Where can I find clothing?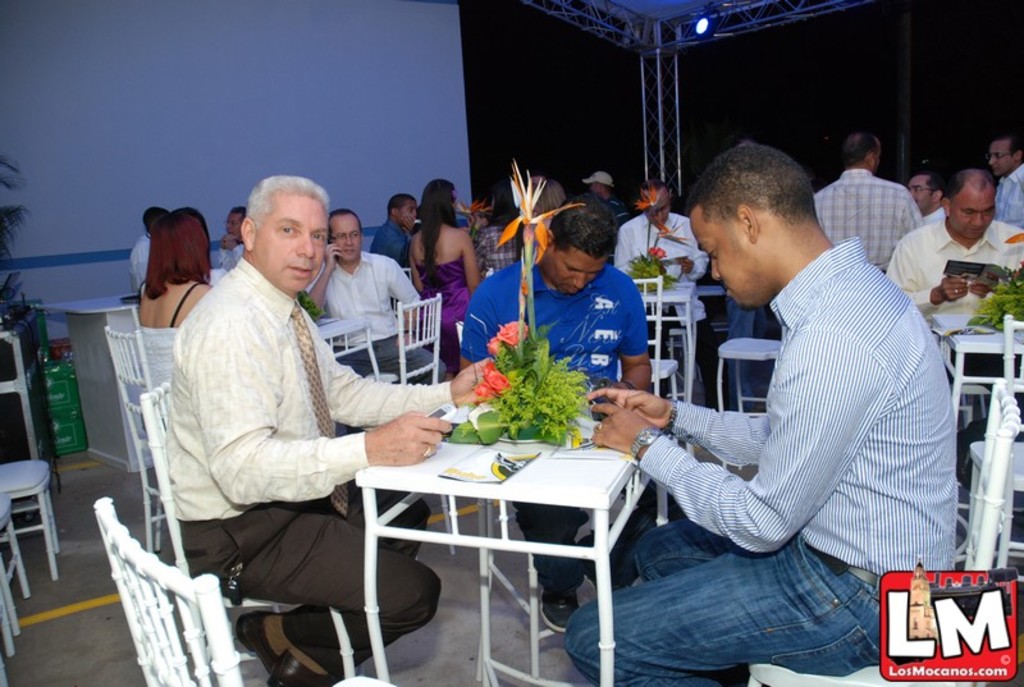
You can find it at [124, 233, 155, 298].
